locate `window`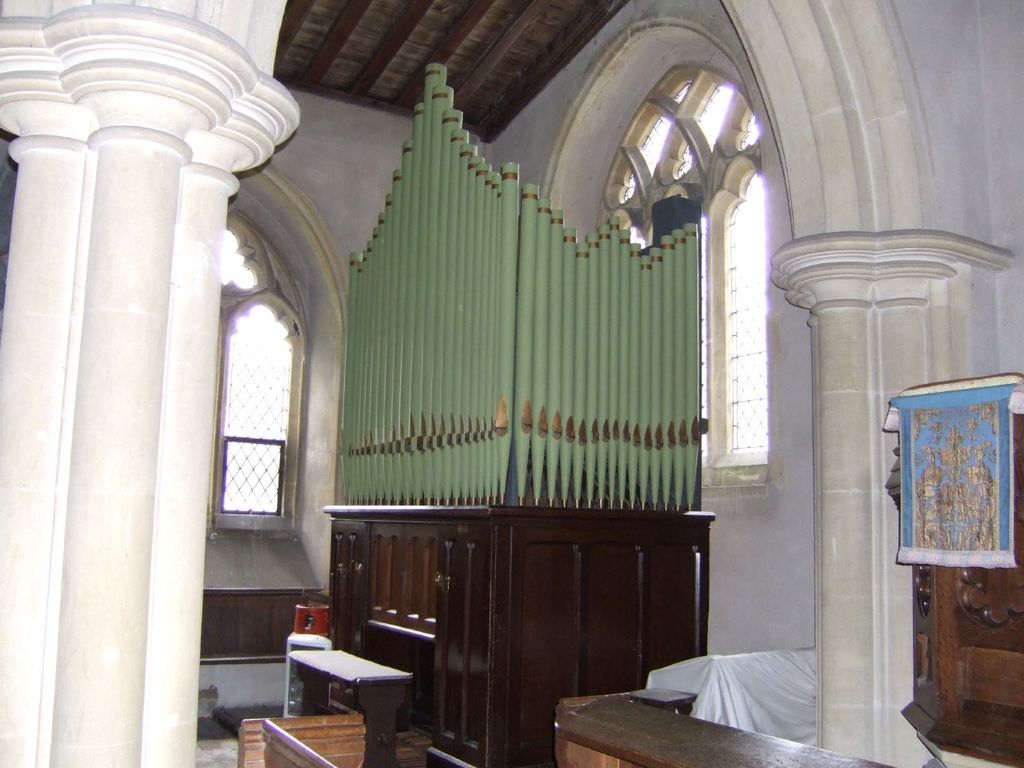
(202, 206, 303, 523)
